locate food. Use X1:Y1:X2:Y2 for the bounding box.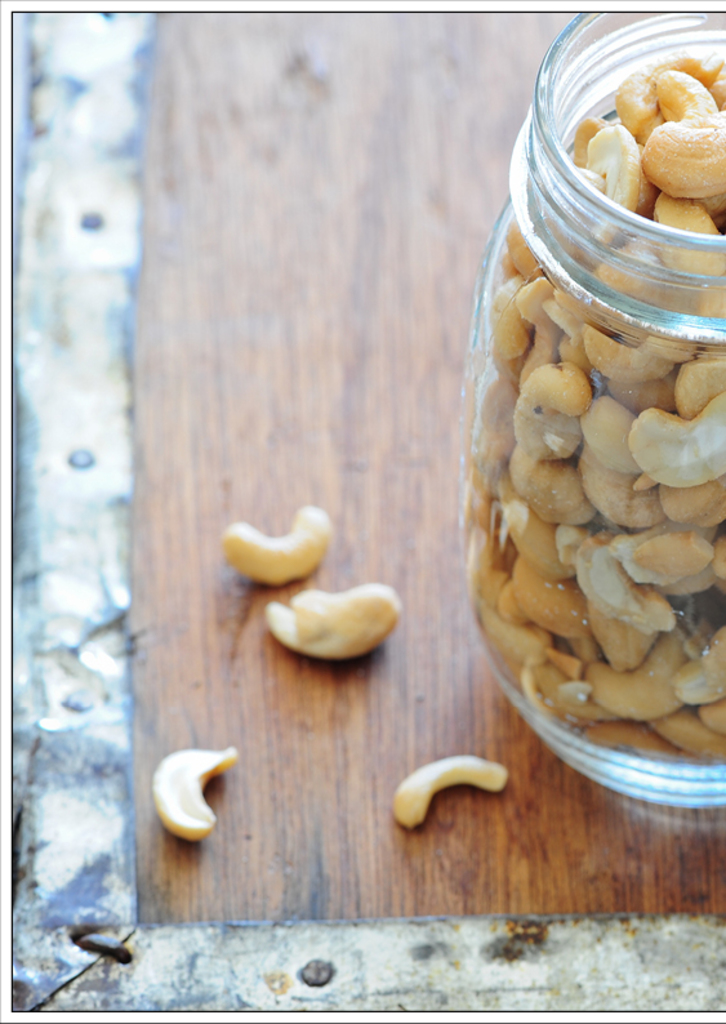
263:580:404:663.
